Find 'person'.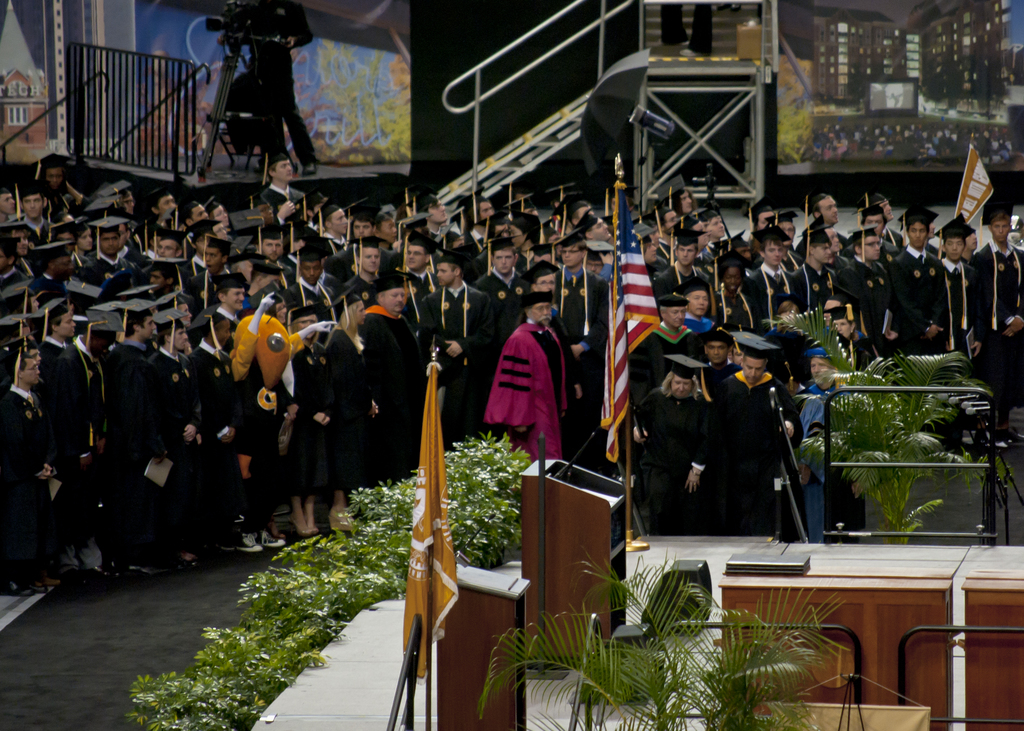
x1=252 y1=148 x2=303 y2=221.
